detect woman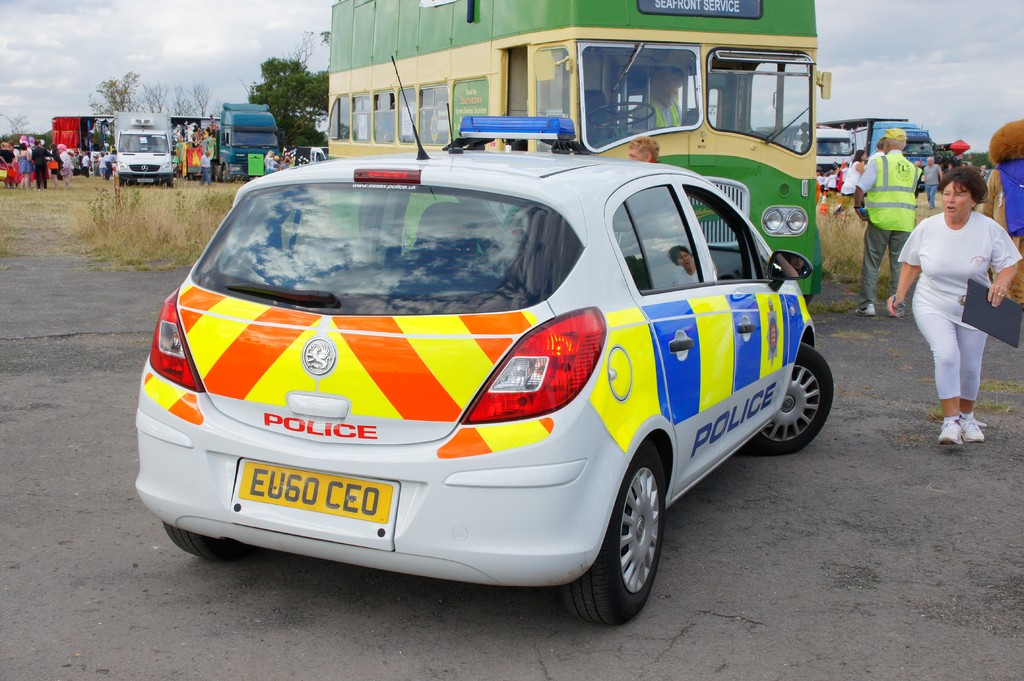
box=[884, 166, 1023, 446]
